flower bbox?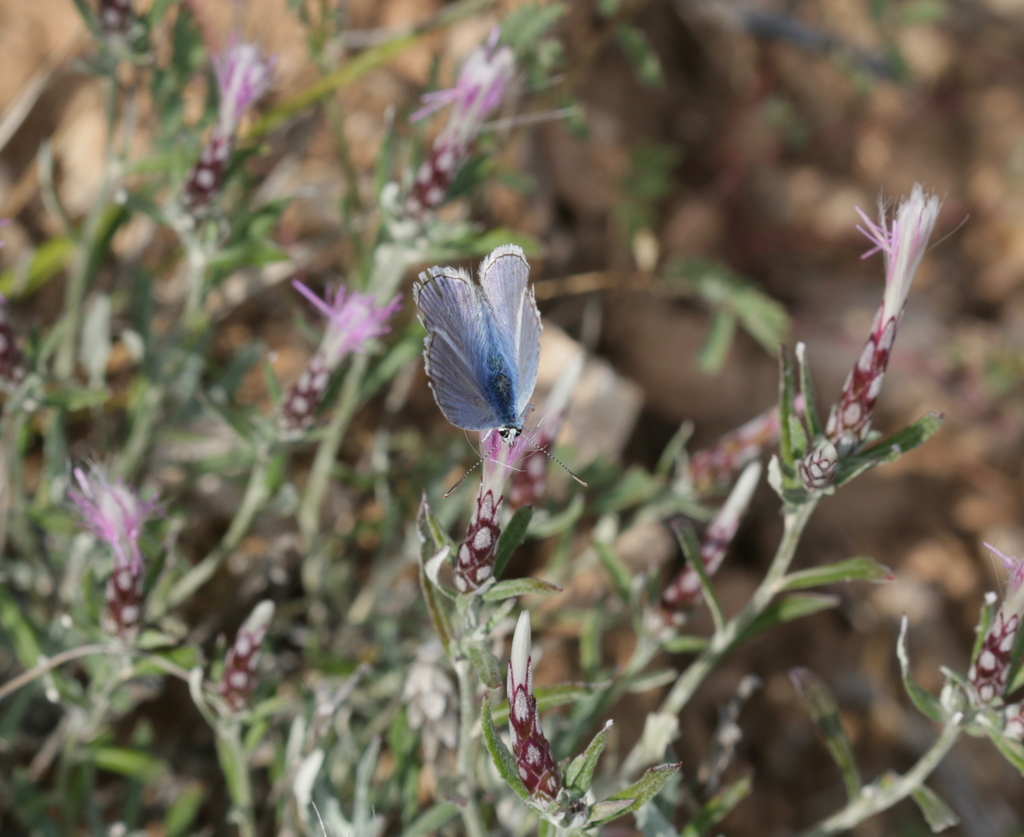
detection(810, 188, 941, 487)
